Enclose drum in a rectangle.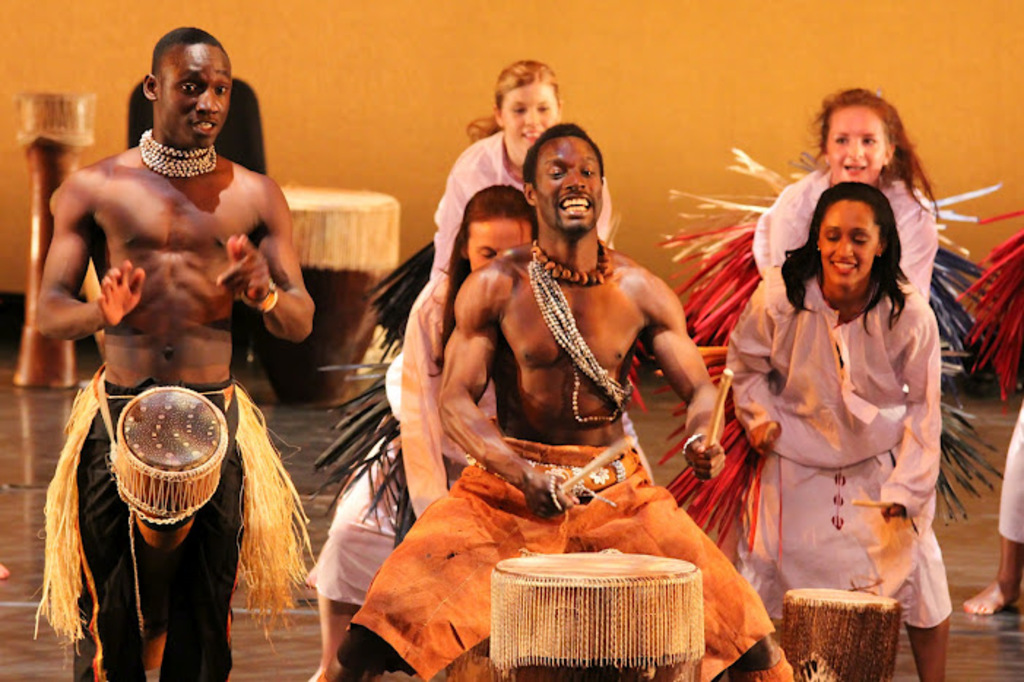
[left=250, top=187, right=403, bottom=410].
